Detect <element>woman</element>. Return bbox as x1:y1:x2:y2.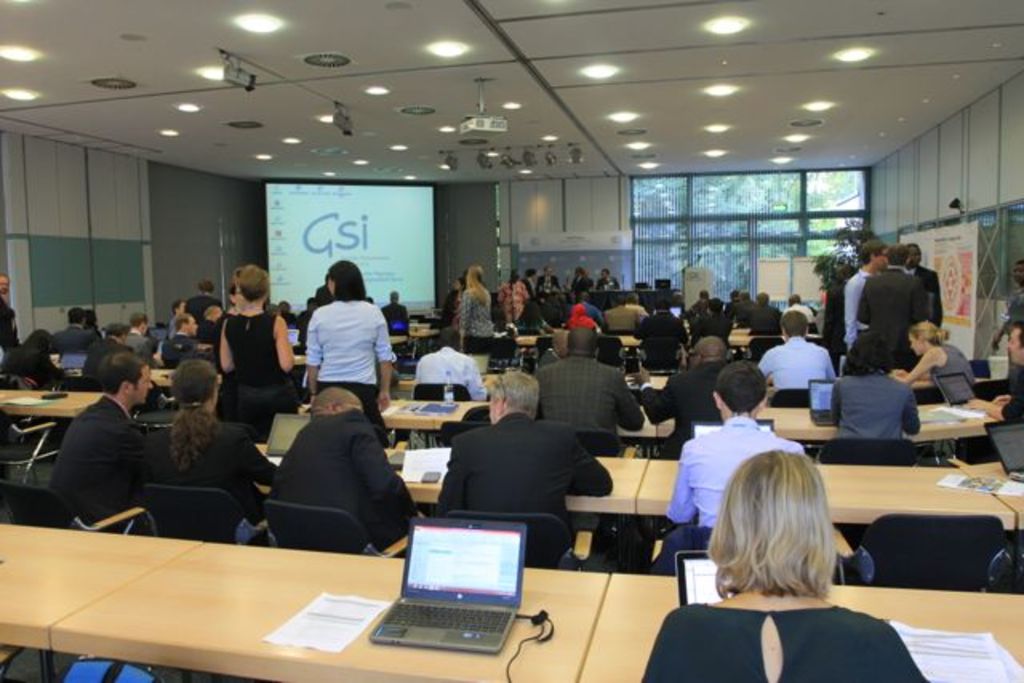
450:266:493:357.
